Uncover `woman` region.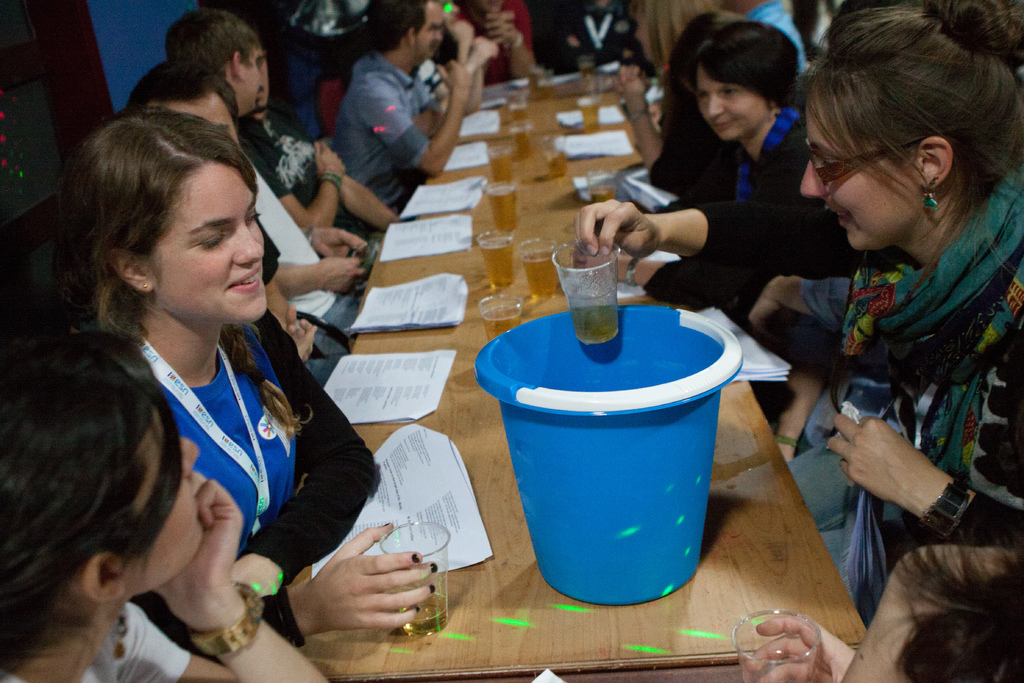
Uncovered: box=[0, 325, 330, 682].
